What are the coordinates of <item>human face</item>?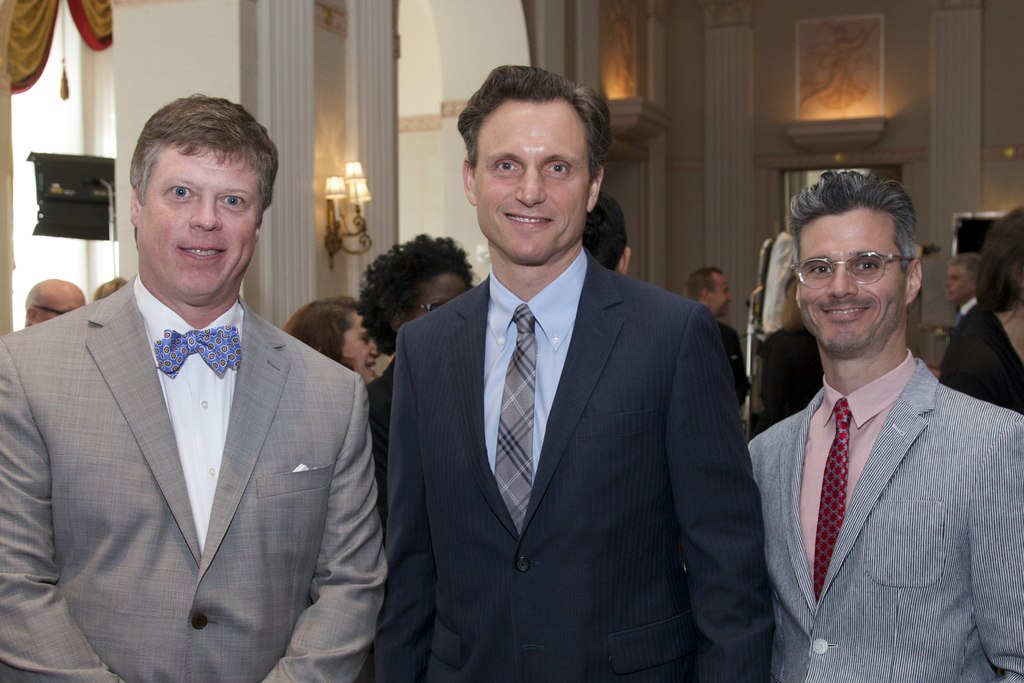
953:268:968:300.
